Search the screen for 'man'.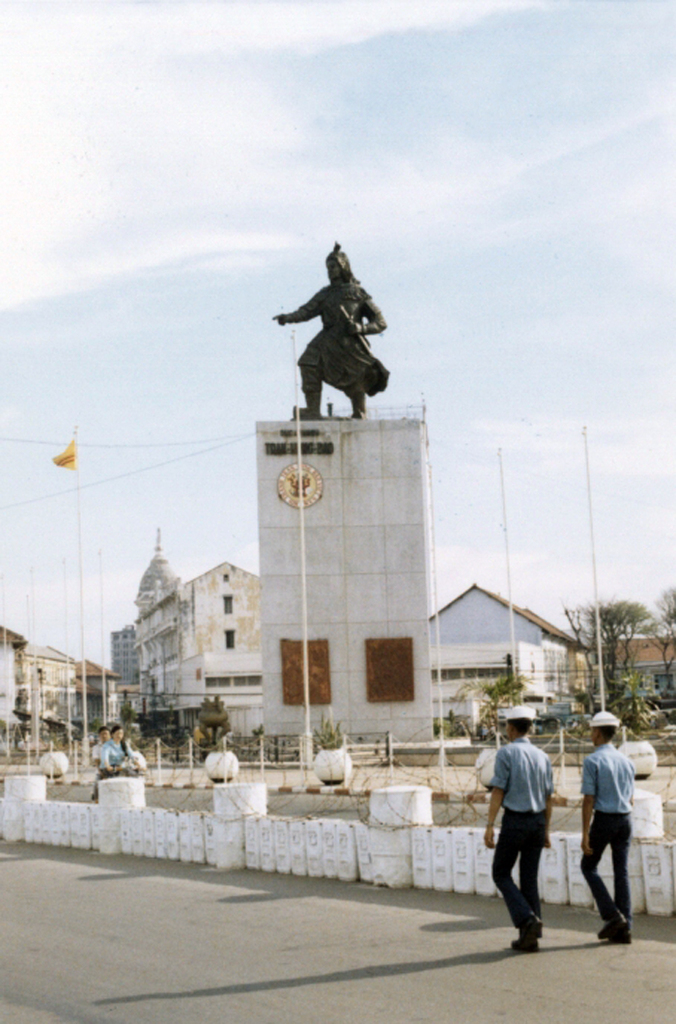
Found at x1=101, y1=725, x2=135, y2=767.
